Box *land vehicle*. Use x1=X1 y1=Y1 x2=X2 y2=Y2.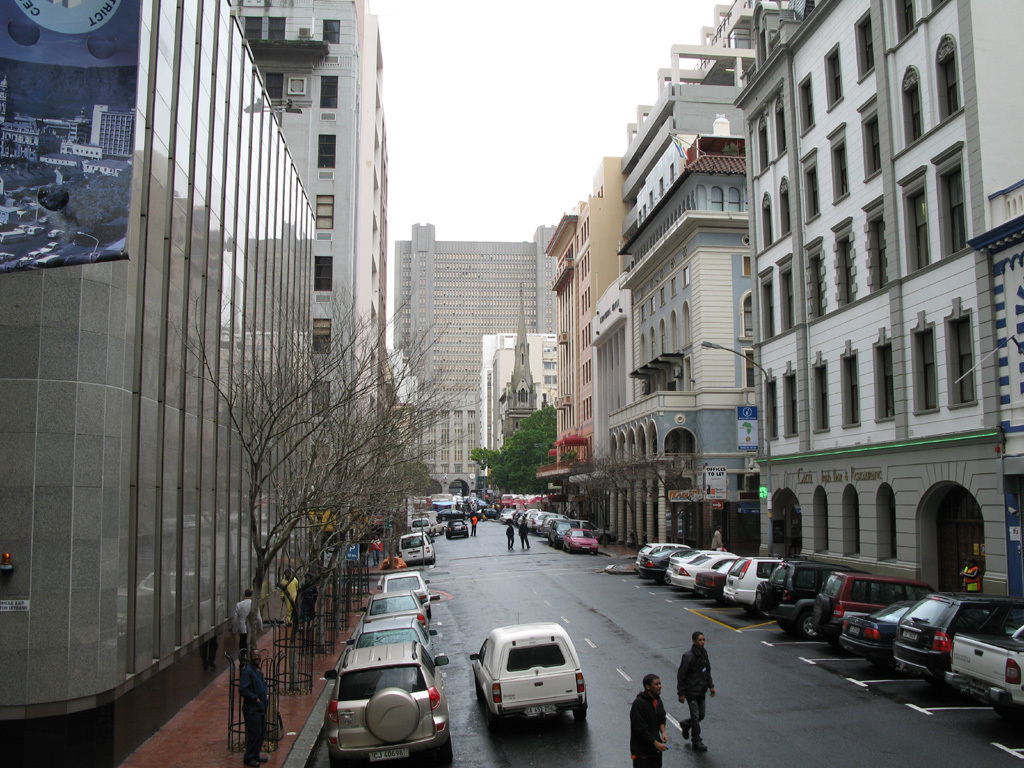
x1=896 y1=593 x2=1001 y2=686.
